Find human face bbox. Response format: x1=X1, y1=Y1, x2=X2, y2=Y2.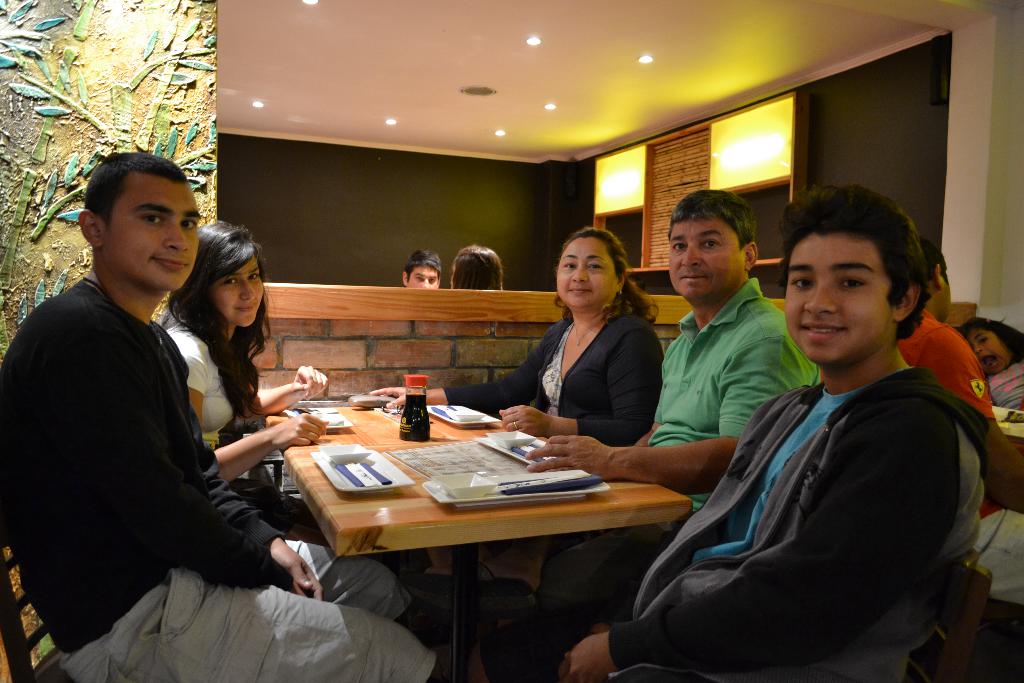
x1=100, y1=175, x2=202, y2=293.
